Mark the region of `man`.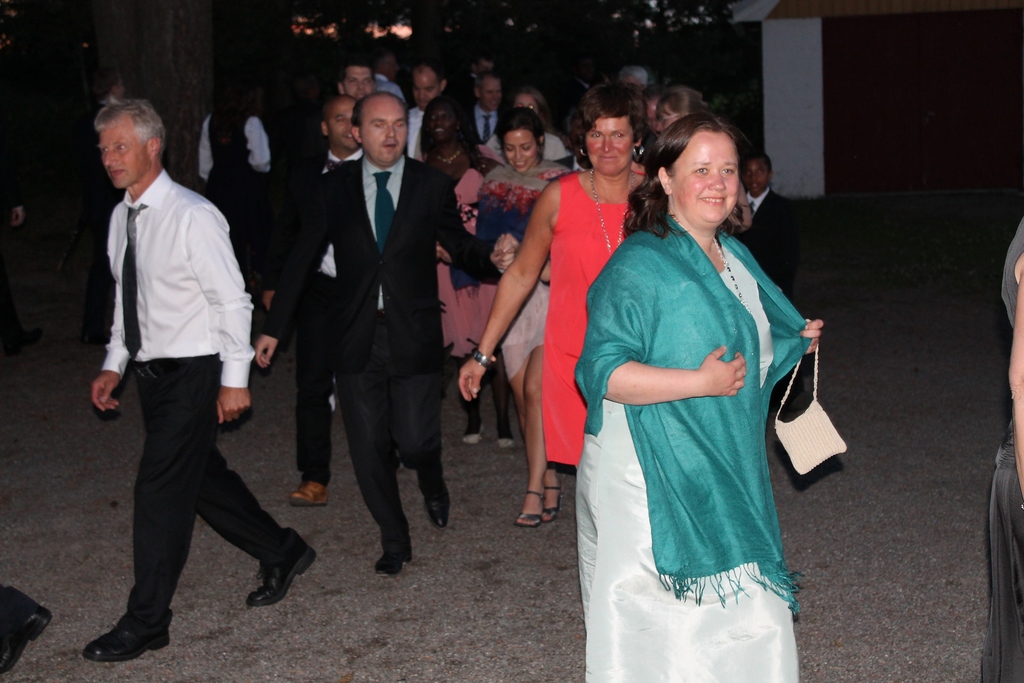
Region: box(76, 112, 277, 646).
